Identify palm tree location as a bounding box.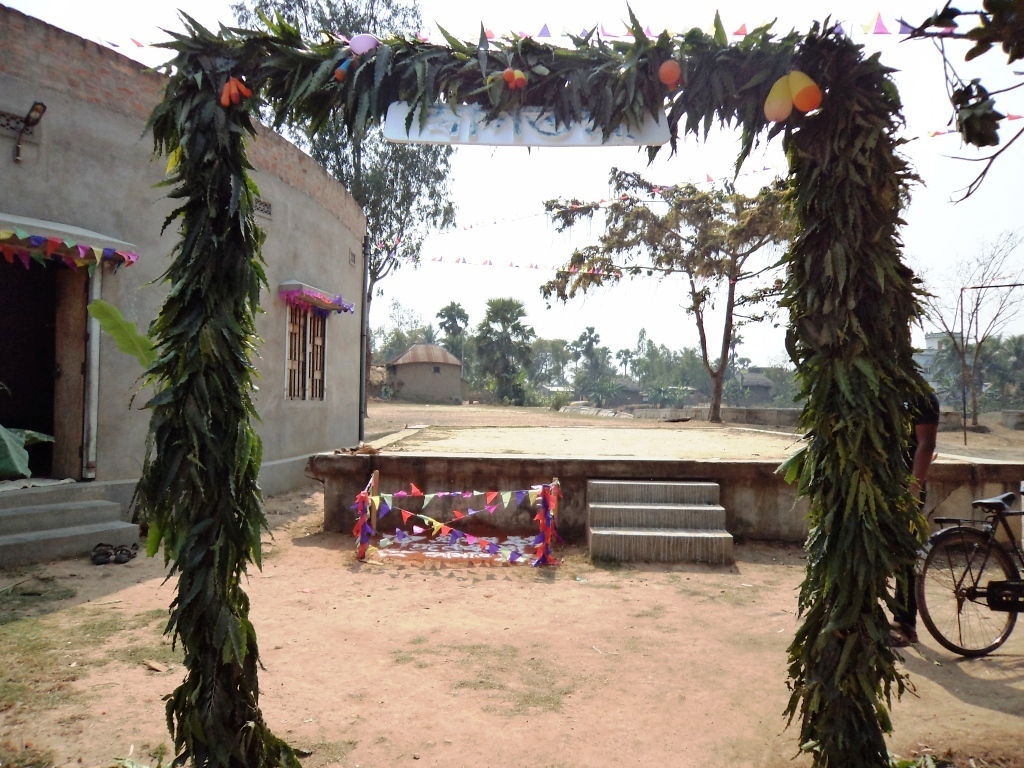
region(605, 340, 670, 415).
